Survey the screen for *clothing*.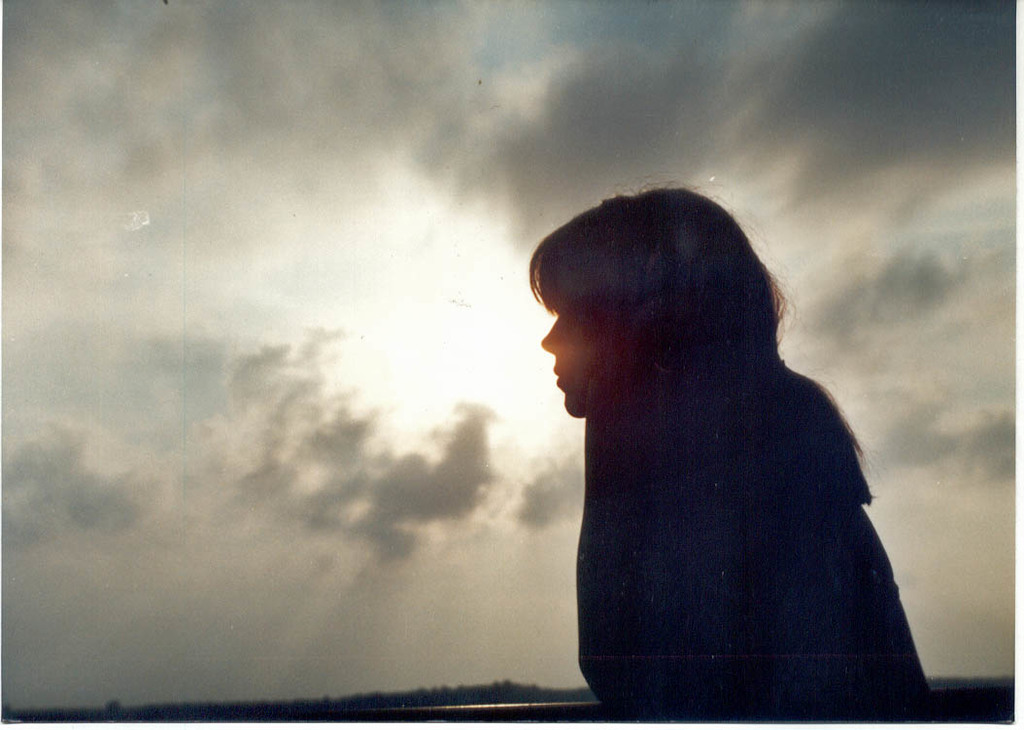
Survey found: left=574, top=346, right=941, bottom=729.
